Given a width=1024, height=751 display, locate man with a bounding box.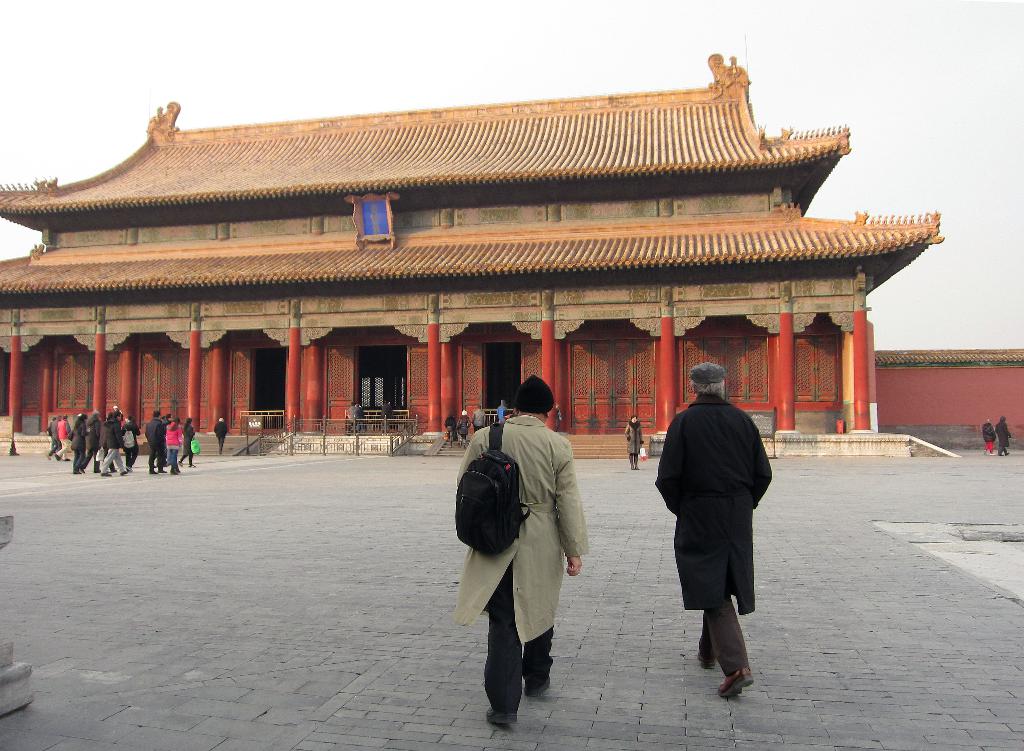
Located: (655, 355, 779, 695).
